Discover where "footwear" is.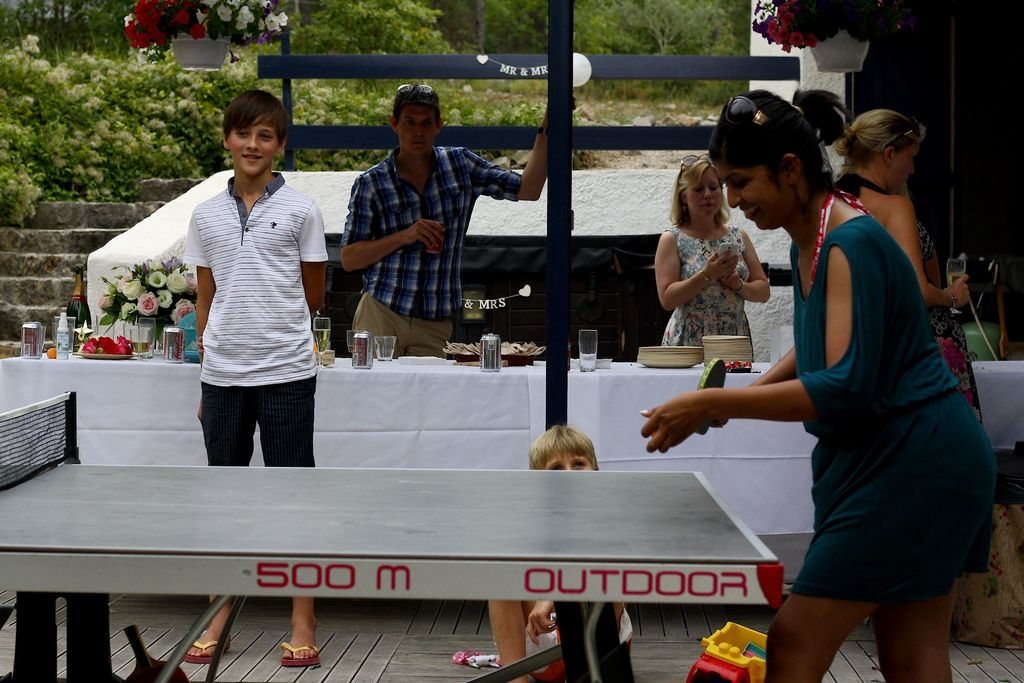
Discovered at box(182, 633, 230, 663).
